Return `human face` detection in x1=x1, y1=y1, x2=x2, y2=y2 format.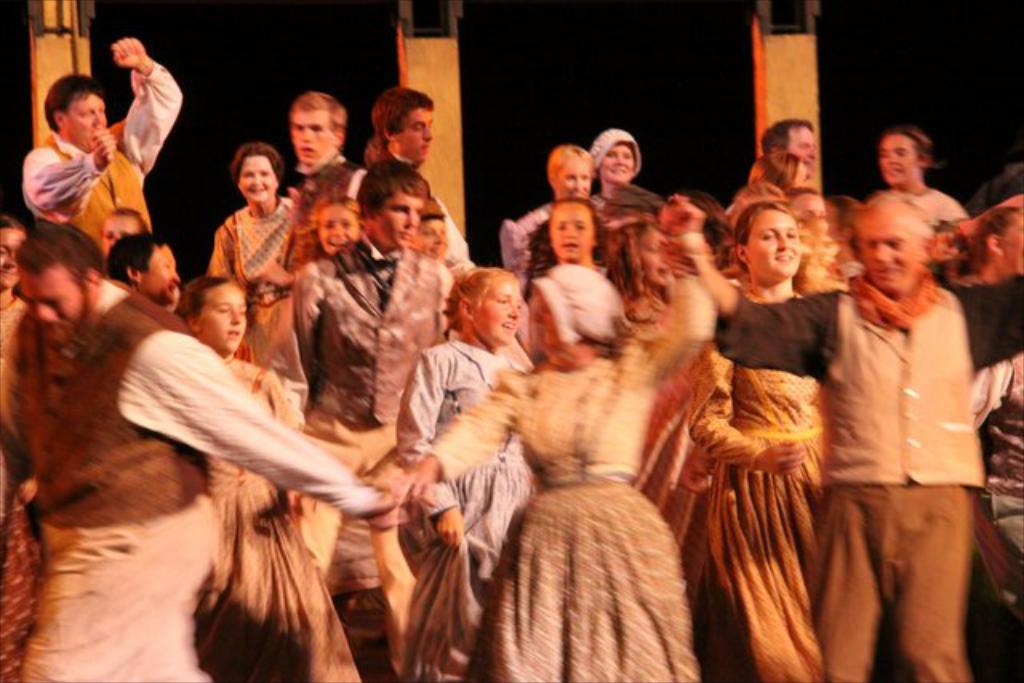
x1=198, y1=283, x2=250, y2=355.
